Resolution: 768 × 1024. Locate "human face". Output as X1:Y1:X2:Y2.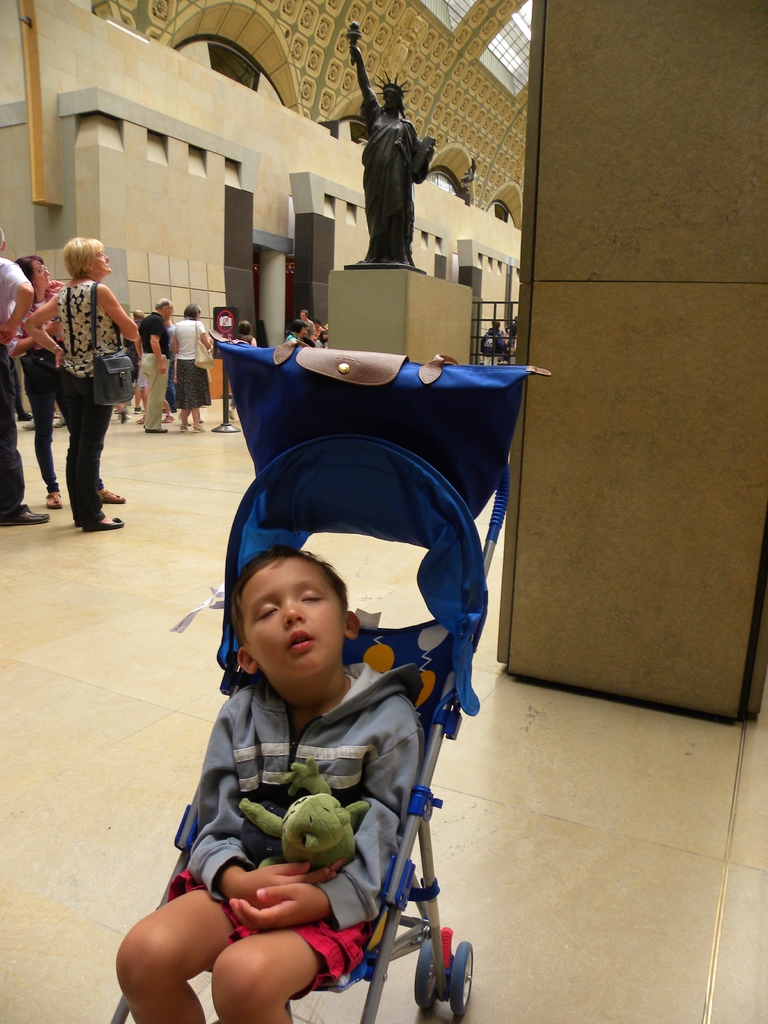
298:310:307:318.
